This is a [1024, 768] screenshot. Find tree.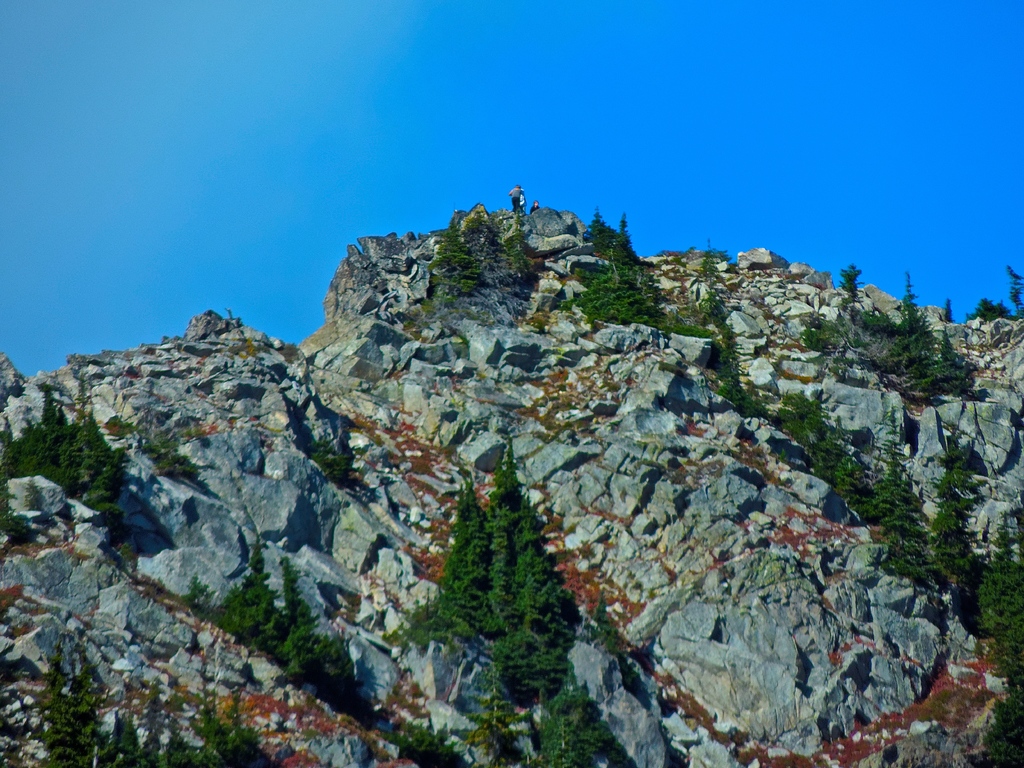
Bounding box: (835, 254, 866, 308).
